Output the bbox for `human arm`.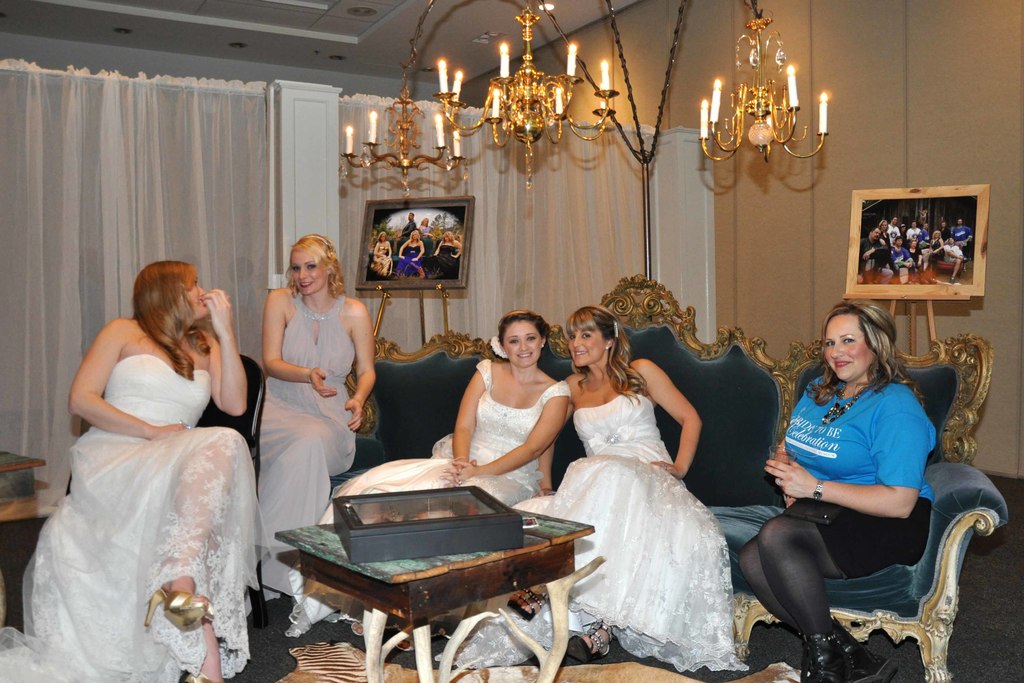
(x1=535, y1=379, x2=563, y2=493).
